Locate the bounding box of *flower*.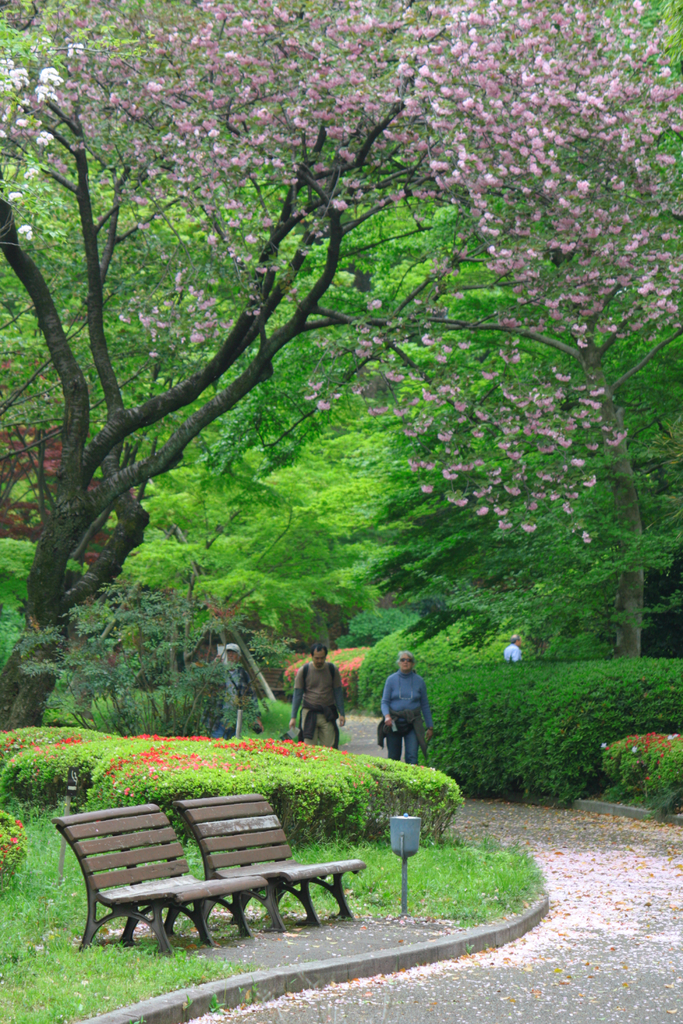
Bounding box: left=576, top=529, right=597, bottom=545.
